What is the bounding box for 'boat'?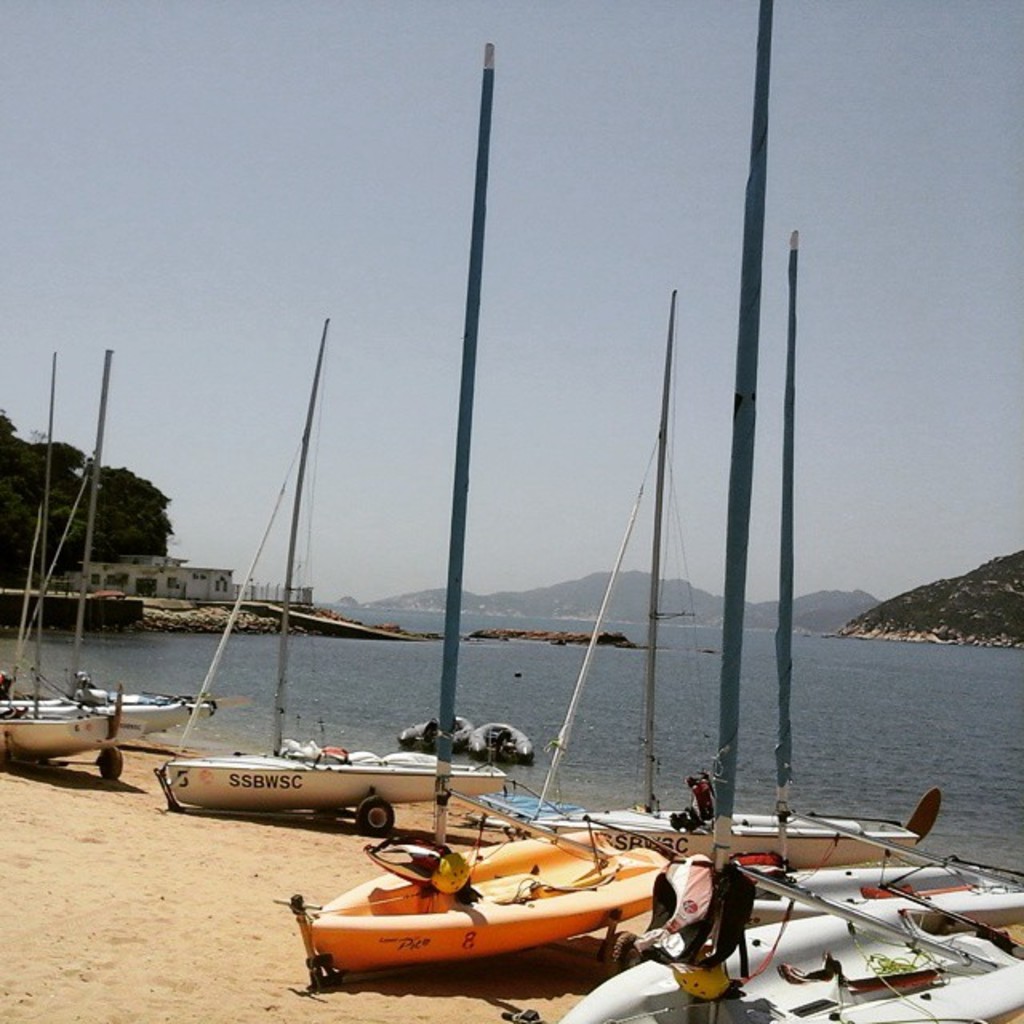
x1=293 y1=832 x2=742 y2=994.
